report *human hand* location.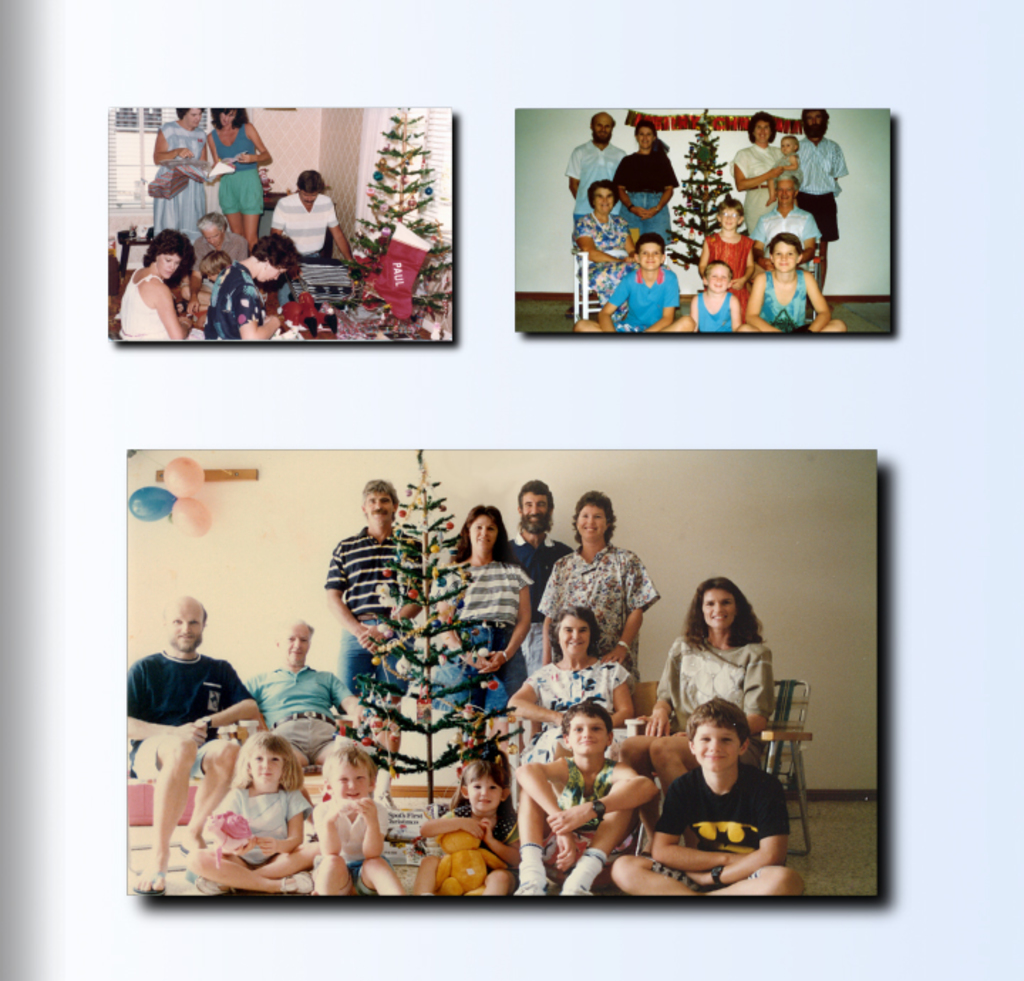
Report: detection(330, 795, 357, 817).
